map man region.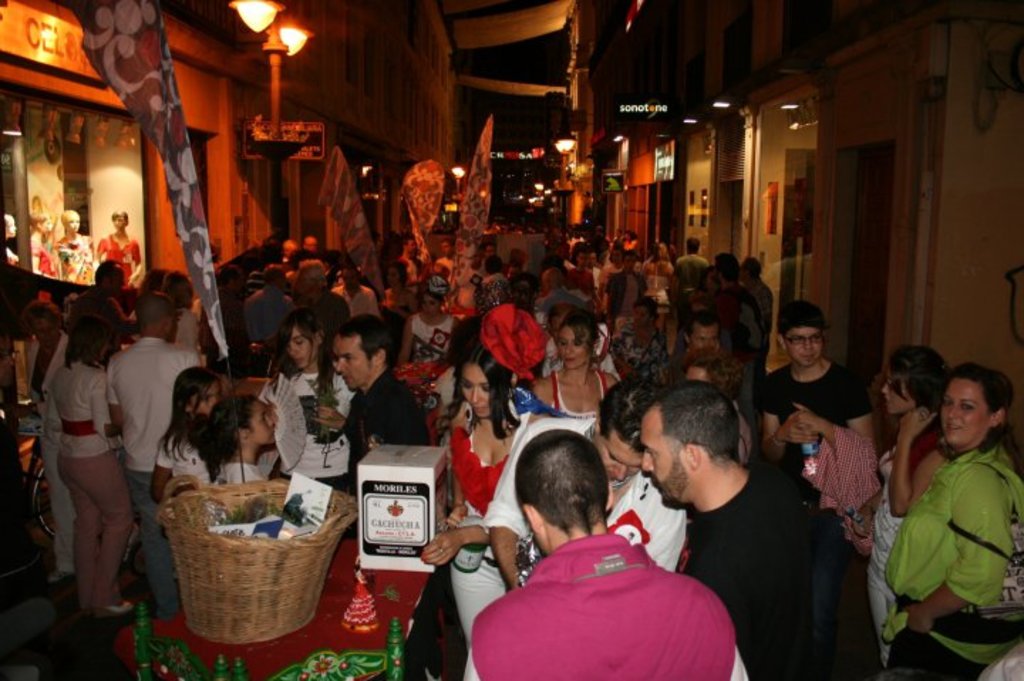
Mapped to box=[457, 425, 750, 680].
